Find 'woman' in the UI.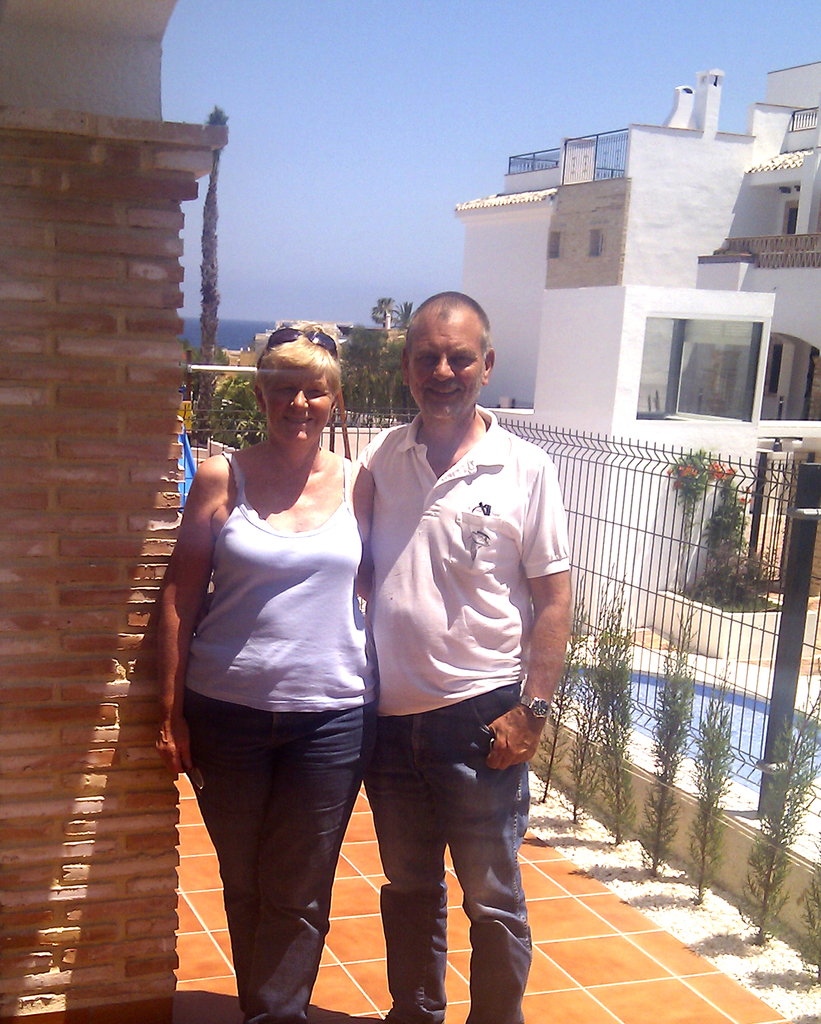
UI element at <box>148,310,380,1023</box>.
